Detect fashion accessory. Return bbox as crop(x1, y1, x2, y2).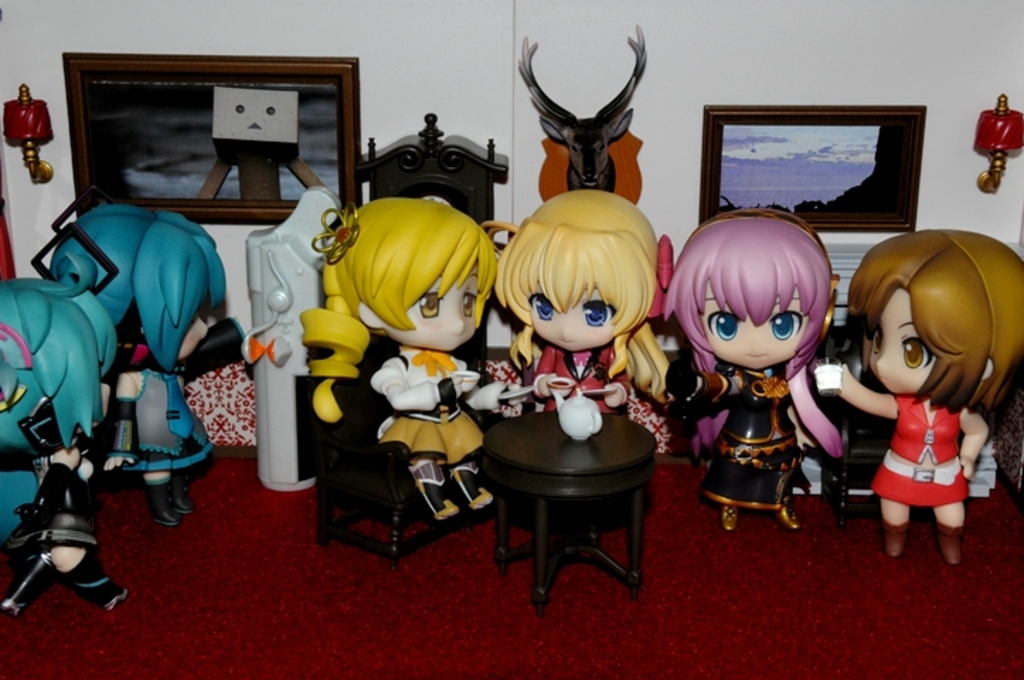
crop(753, 371, 786, 398).
